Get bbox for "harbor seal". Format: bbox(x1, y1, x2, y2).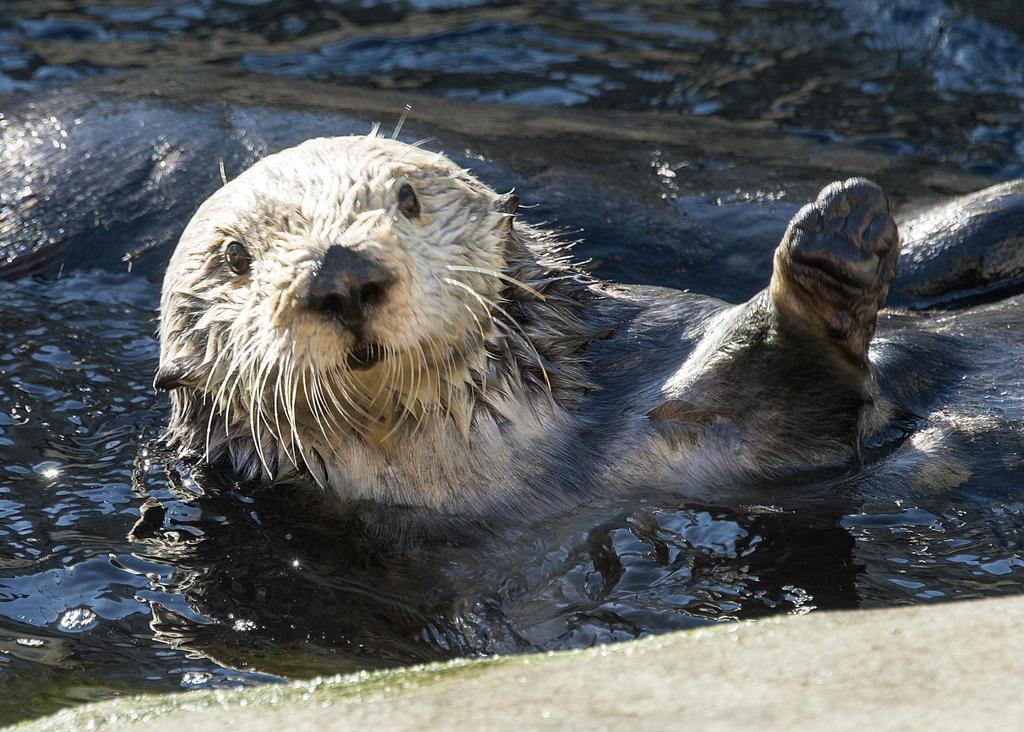
bbox(161, 98, 1023, 517).
